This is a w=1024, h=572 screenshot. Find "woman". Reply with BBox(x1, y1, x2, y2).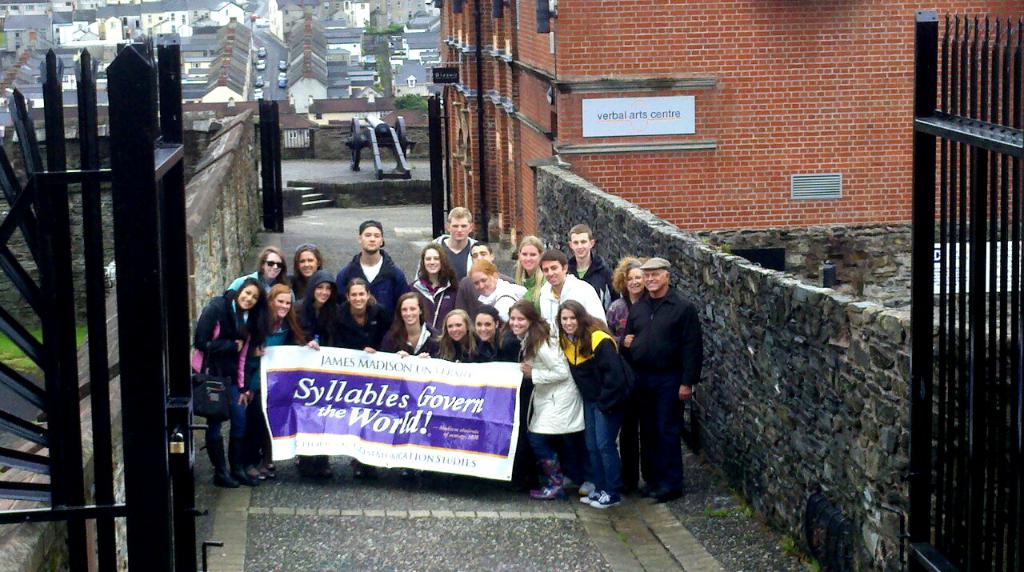
BBox(403, 235, 462, 331).
